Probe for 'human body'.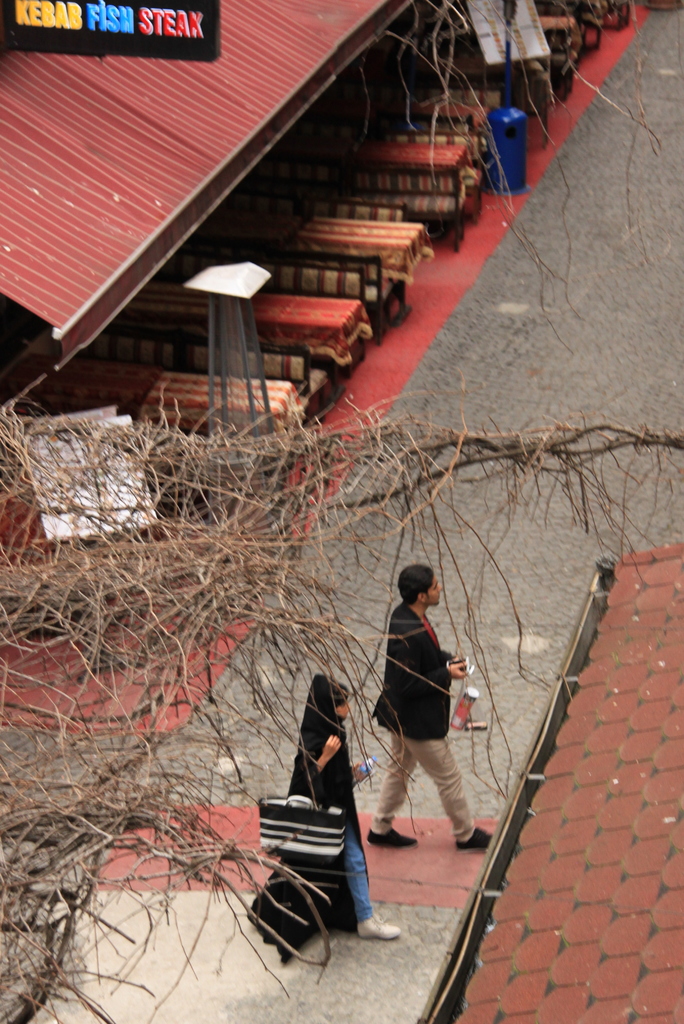
Probe result: <box>289,669,386,956</box>.
